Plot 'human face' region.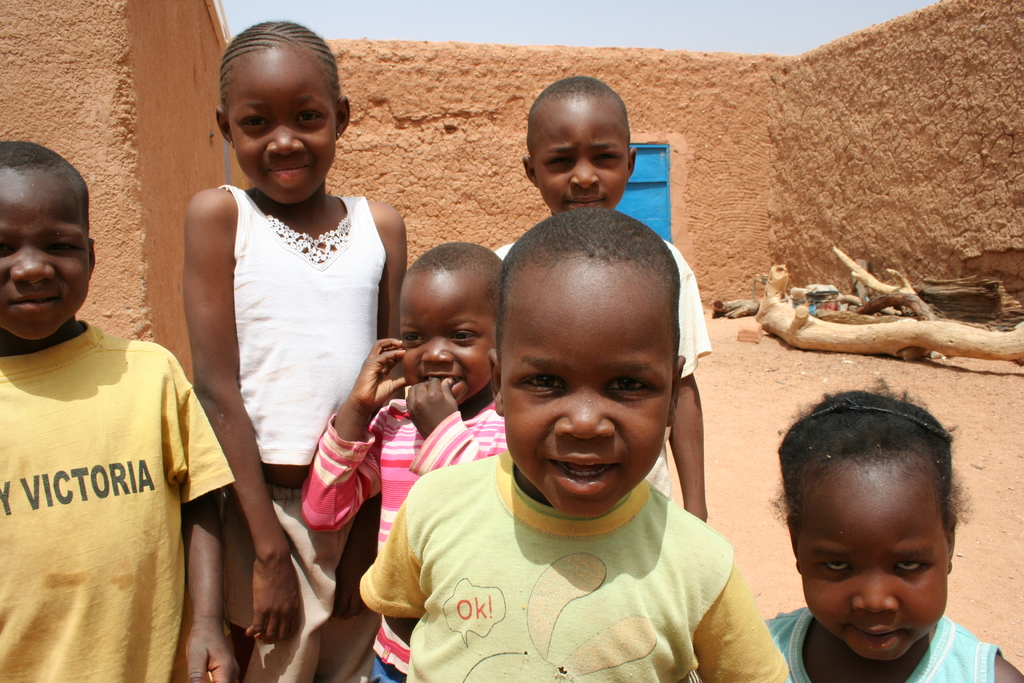
Plotted at <bbox>227, 58, 337, 202</bbox>.
